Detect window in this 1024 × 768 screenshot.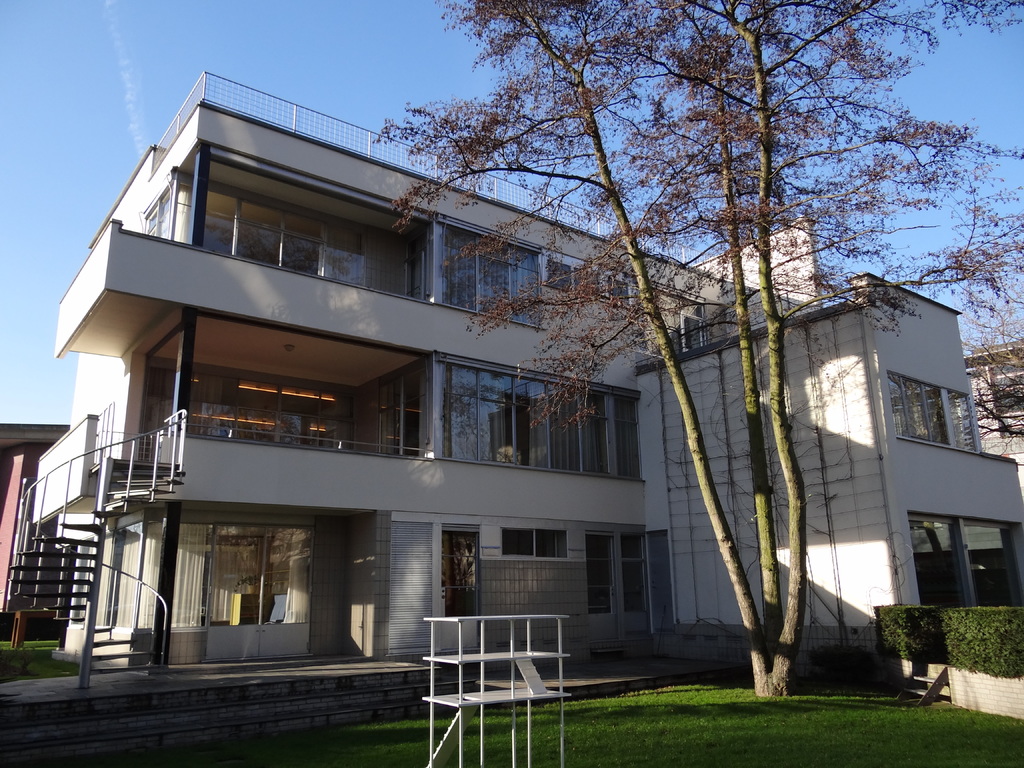
Detection: box=[446, 360, 644, 486].
